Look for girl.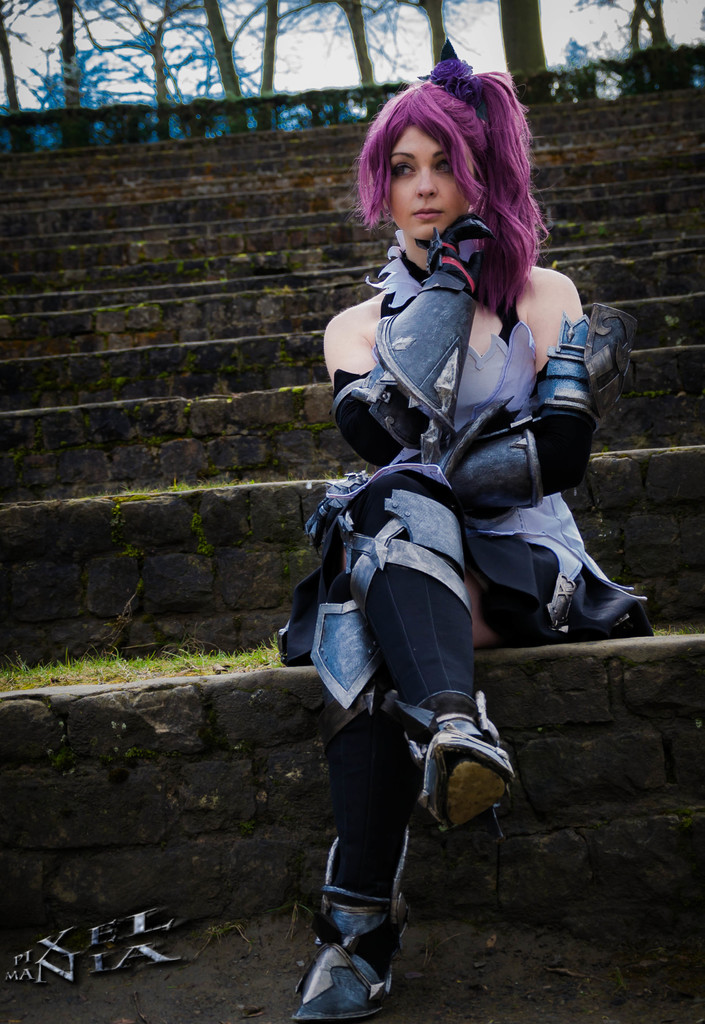
Found: <bbox>276, 38, 654, 1023</bbox>.
